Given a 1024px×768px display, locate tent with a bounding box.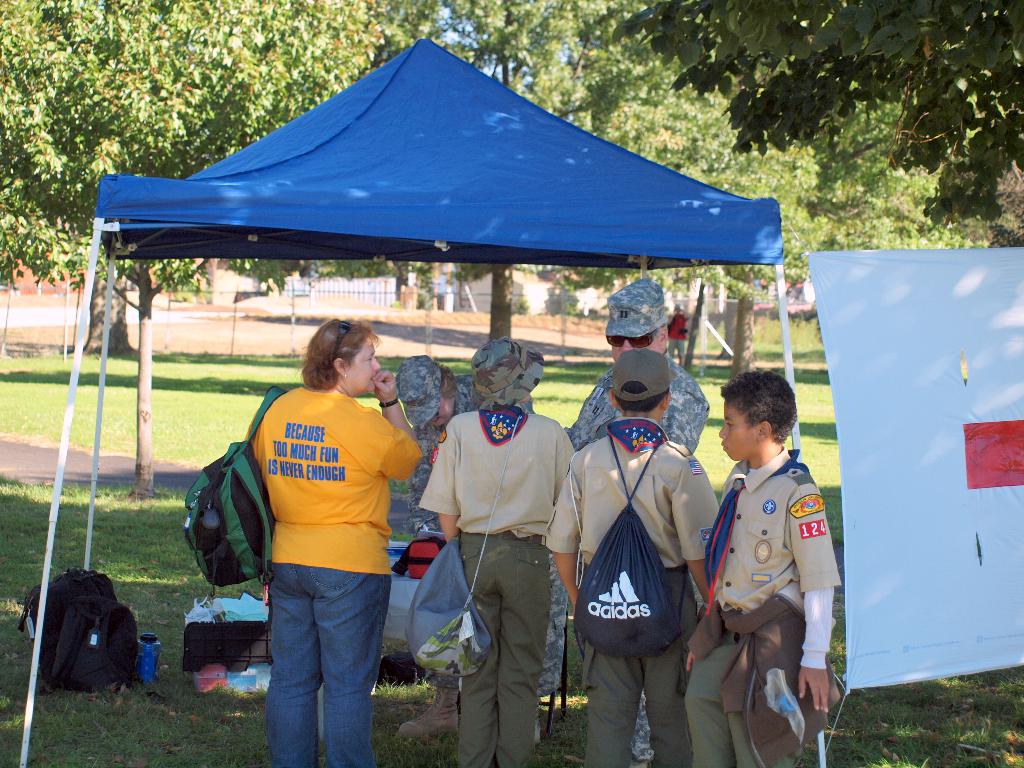
Located: (left=83, top=5, right=787, bottom=664).
